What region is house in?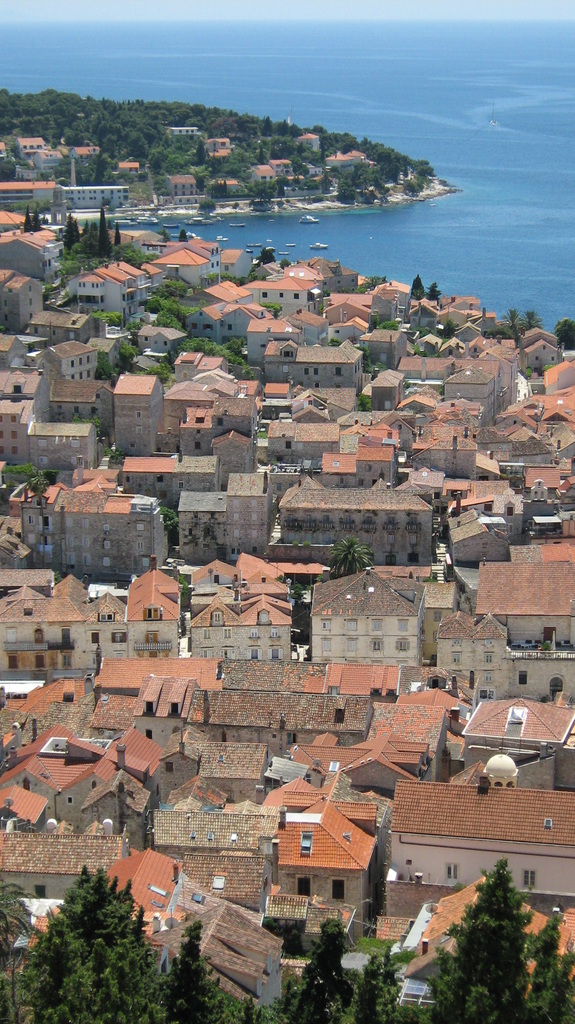
Rect(0, 262, 18, 285).
